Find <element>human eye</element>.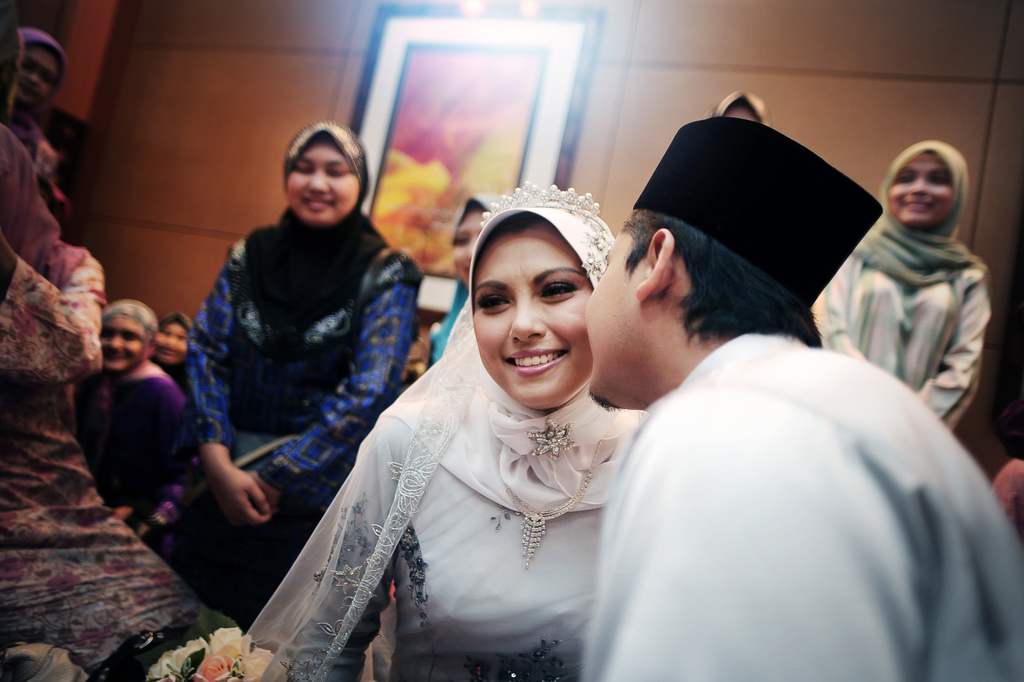
543,273,580,298.
